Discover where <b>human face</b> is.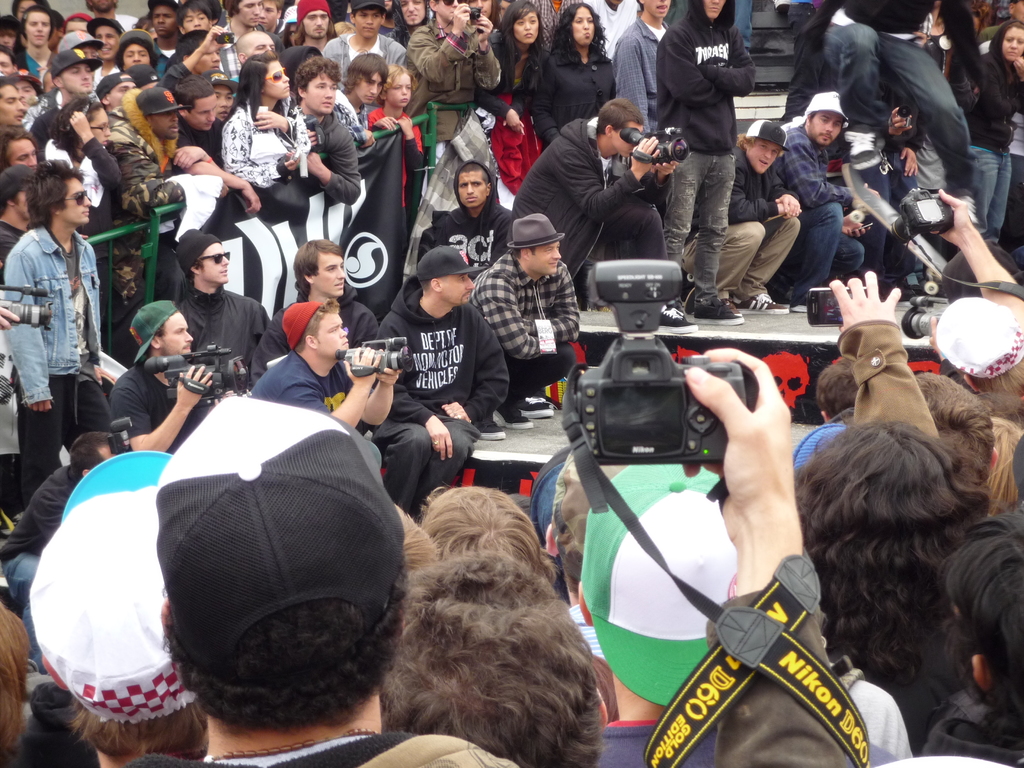
Discovered at <box>181,8,211,36</box>.
